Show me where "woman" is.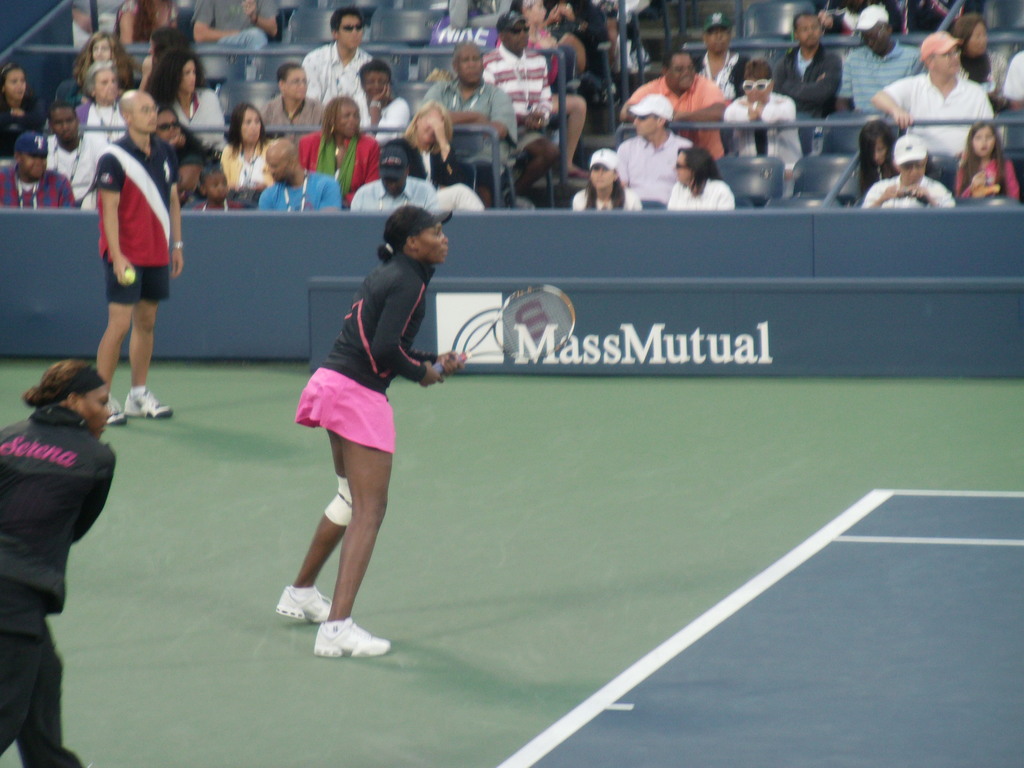
"woman" is at box=[389, 97, 489, 211].
